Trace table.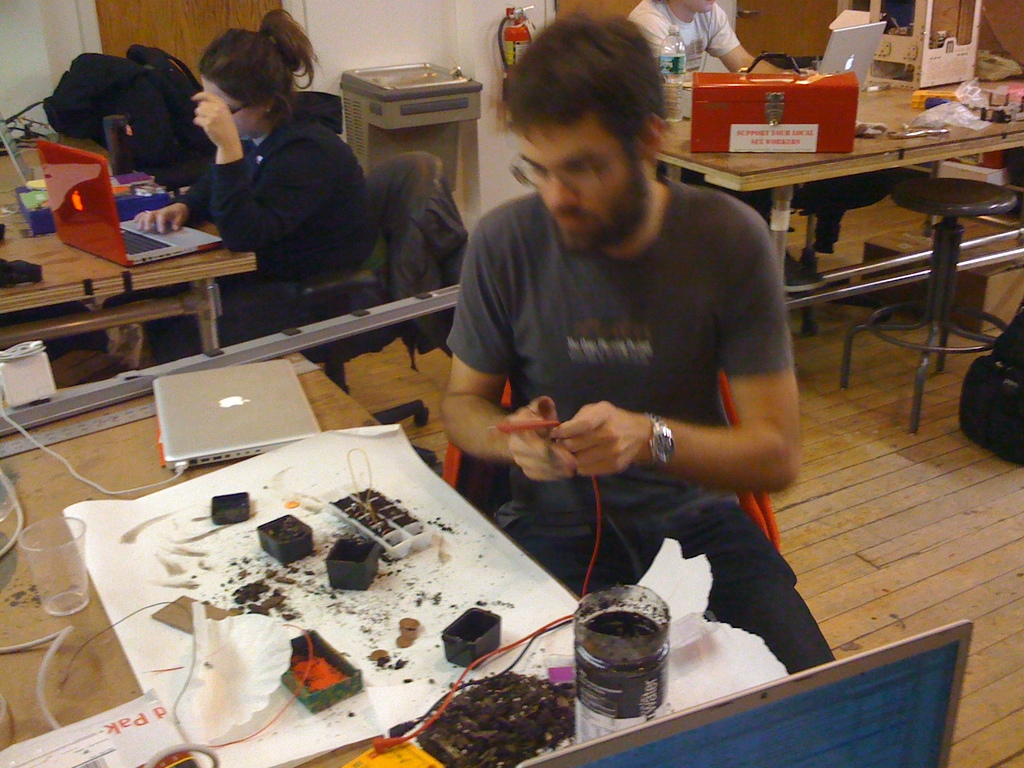
Traced to (x1=0, y1=151, x2=256, y2=405).
